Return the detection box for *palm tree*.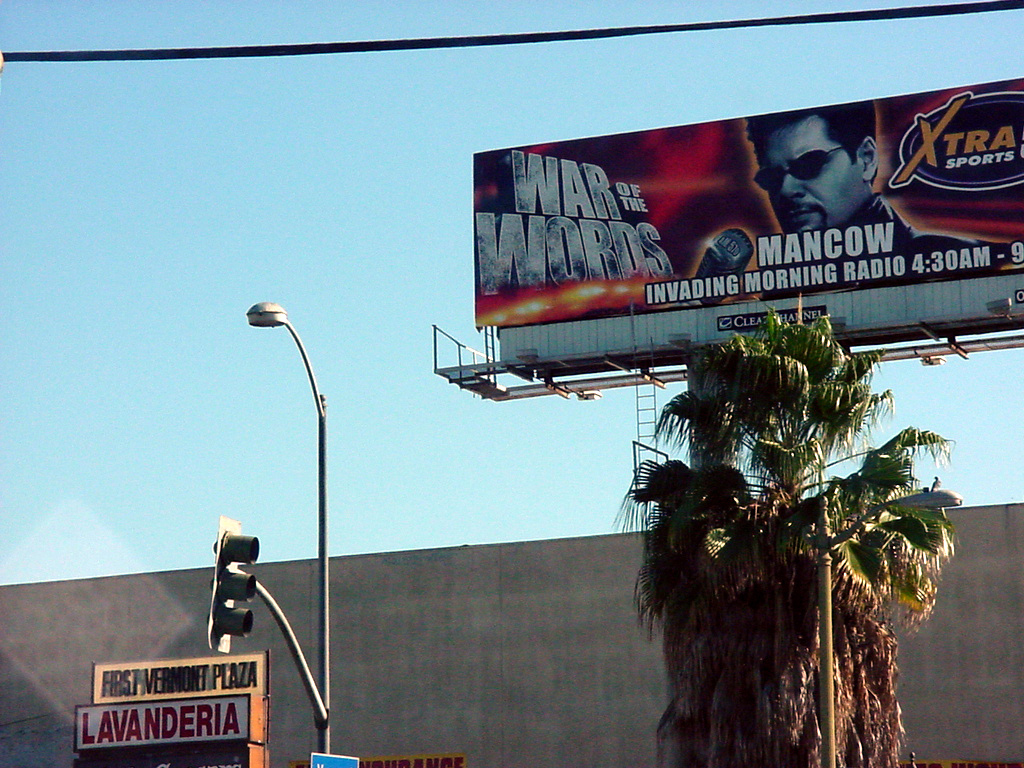
bbox(705, 476, 931, 750).
